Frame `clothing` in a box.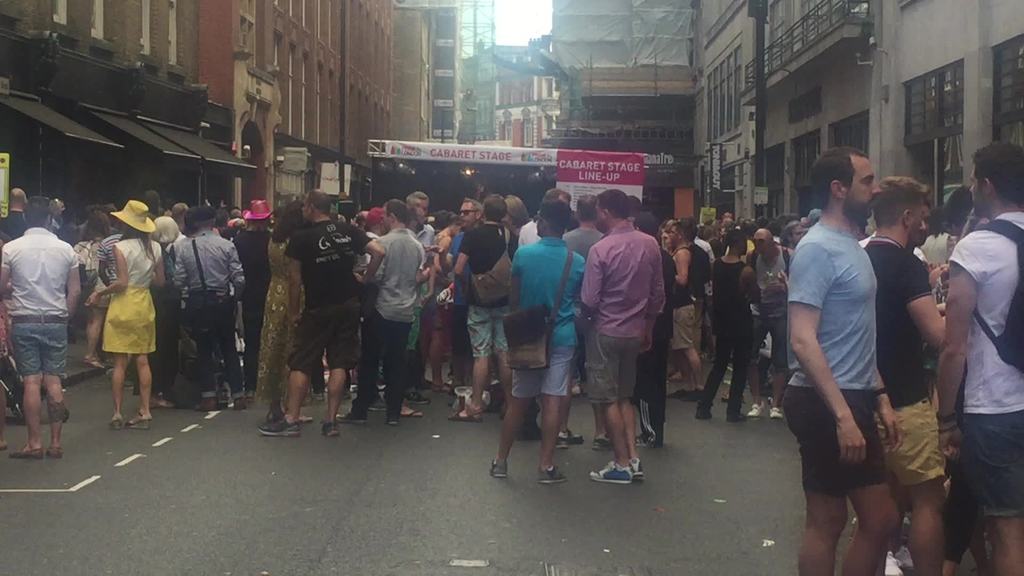
bbox=[959, 417, 1023, 524].
